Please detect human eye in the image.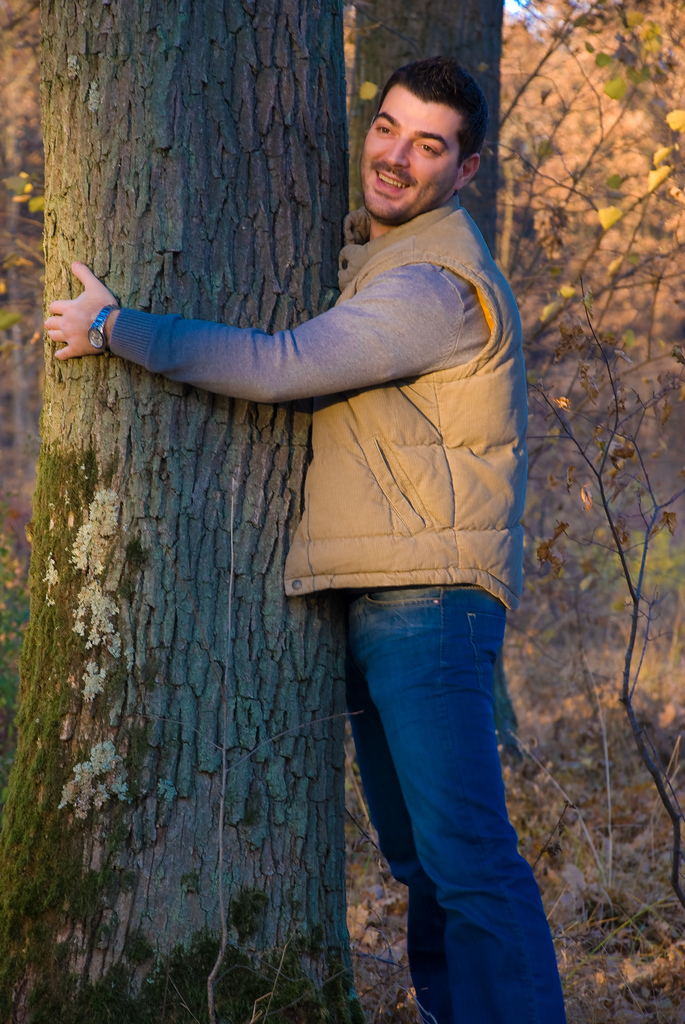
detection(421, 140, 445, 159).
